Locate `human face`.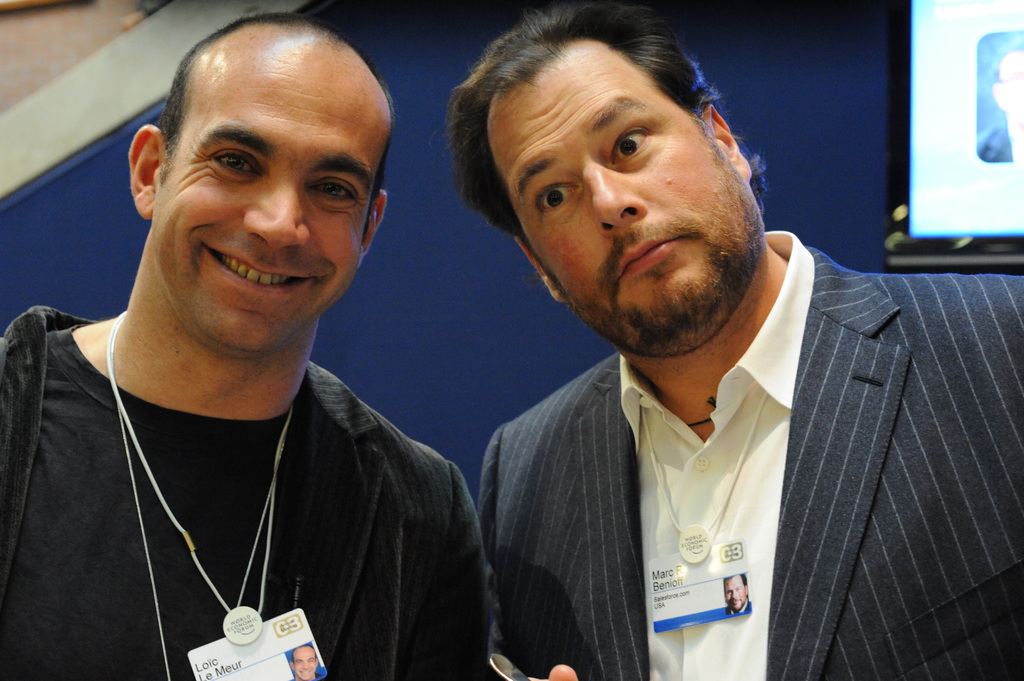
Bounding box: x1=1004, y1=56, x2=1023, y2=121.
